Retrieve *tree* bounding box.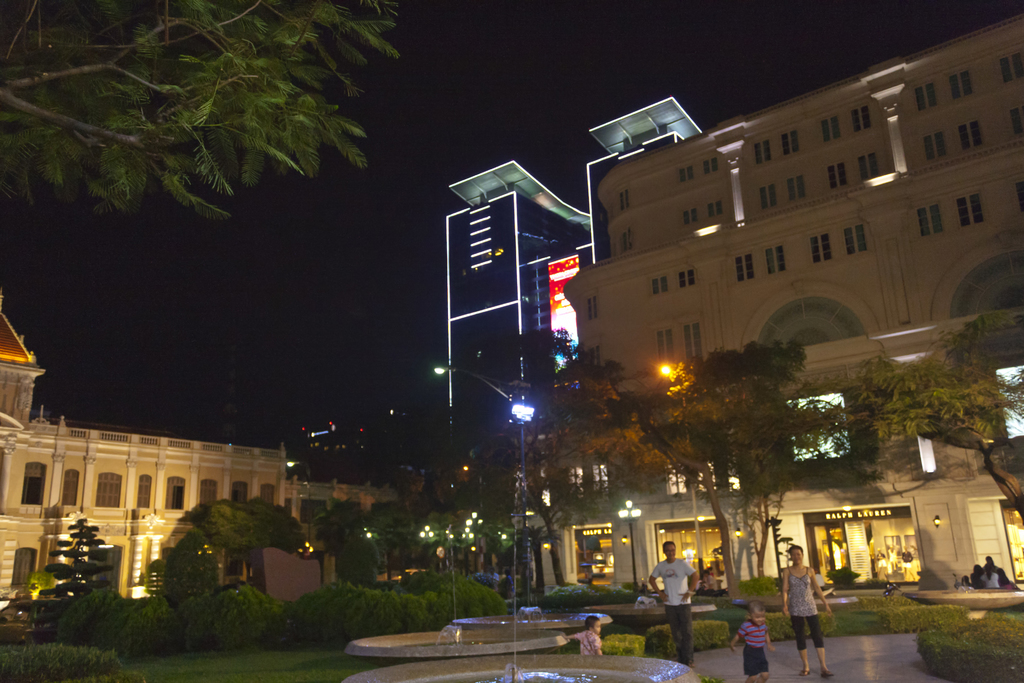
Bounding box: x1=3, y1=0, x2=406, y2=214.
